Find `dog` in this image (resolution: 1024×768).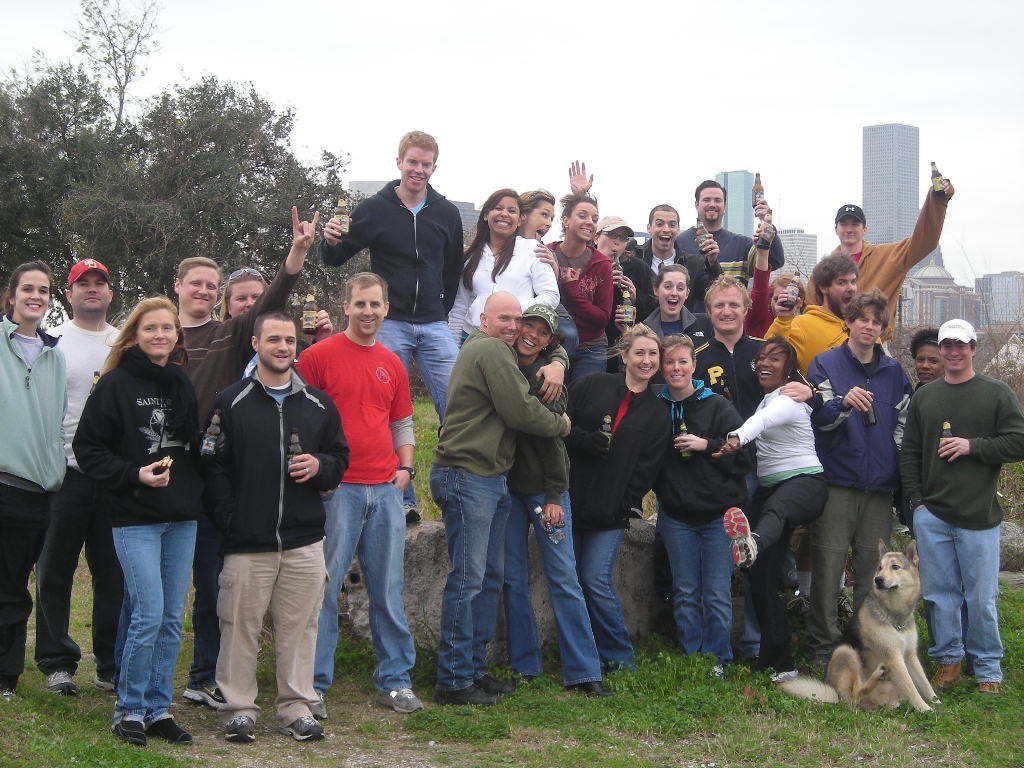
x1=775, y1=536, x2=940, y2=712.
